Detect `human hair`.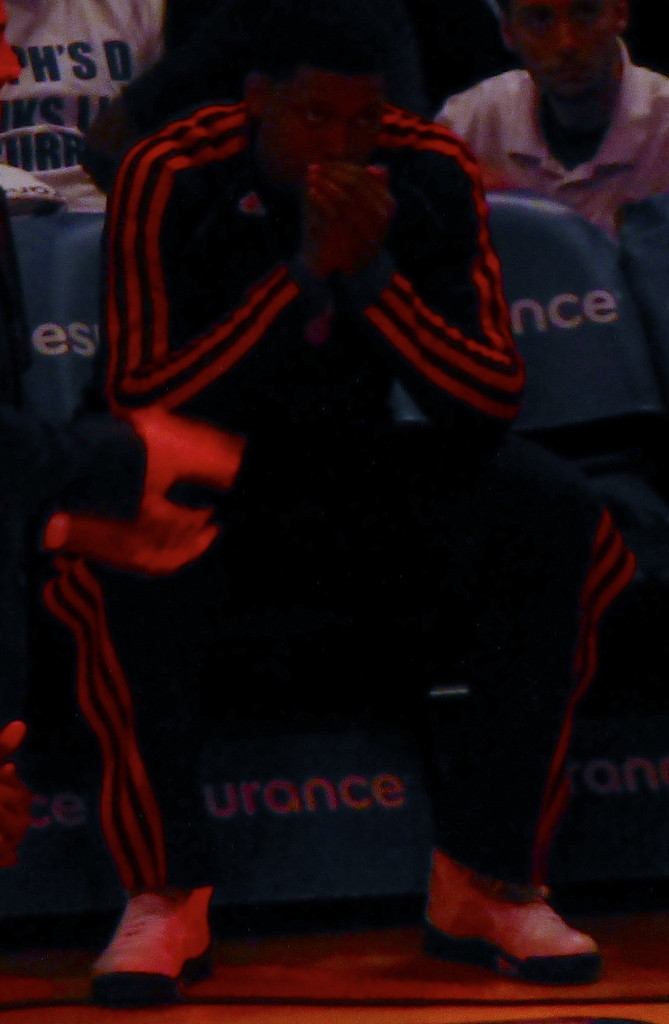
Detected at Rect(260, 20, 389, 86).
